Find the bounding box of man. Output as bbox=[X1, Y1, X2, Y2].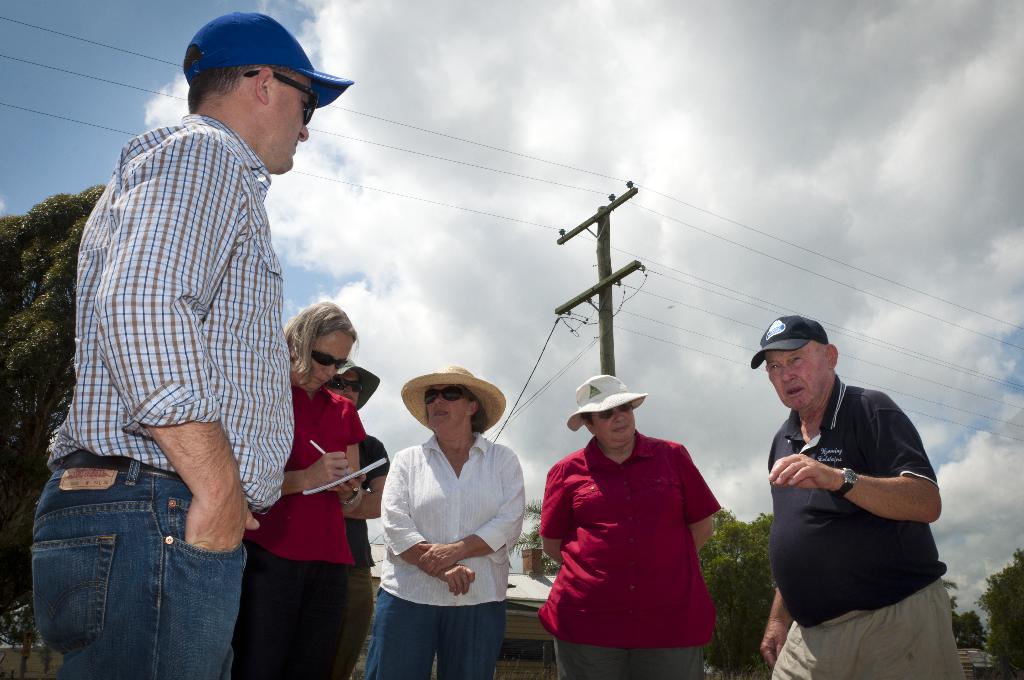
bbox=[320, 354, 391, 679].
